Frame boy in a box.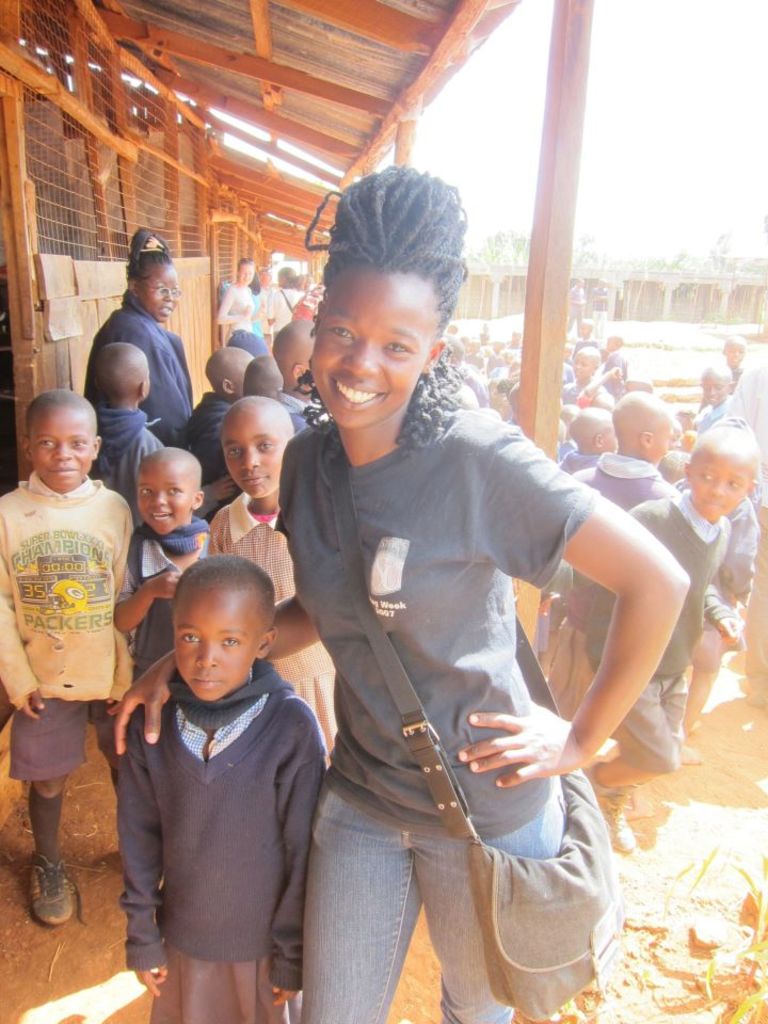
0, 394, 134, 924.
